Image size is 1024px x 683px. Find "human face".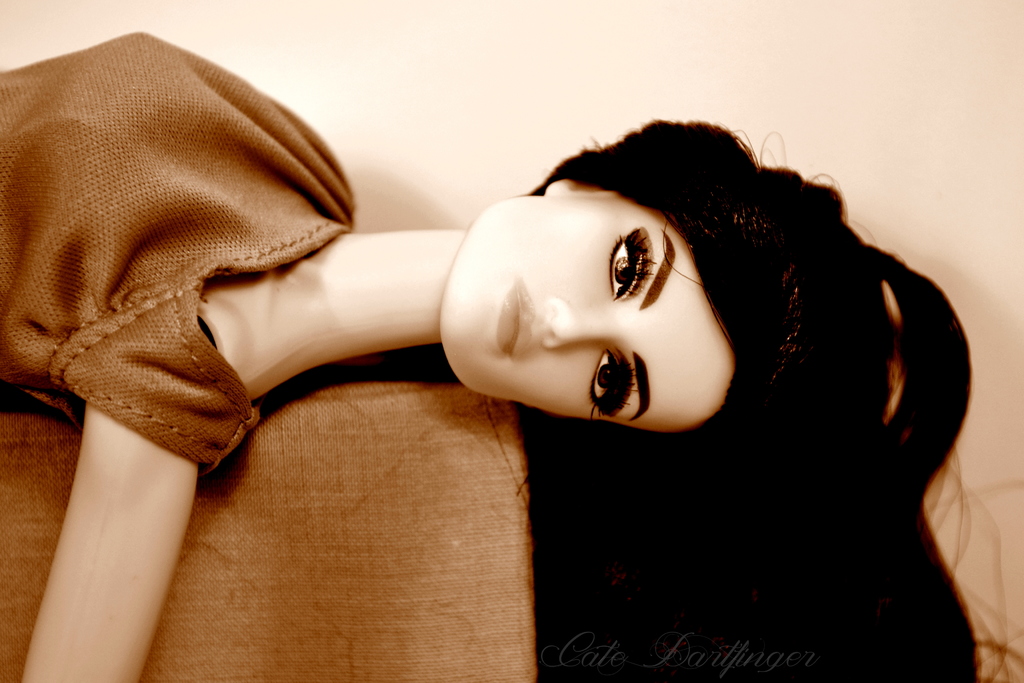
444, 190, 732, 442.
